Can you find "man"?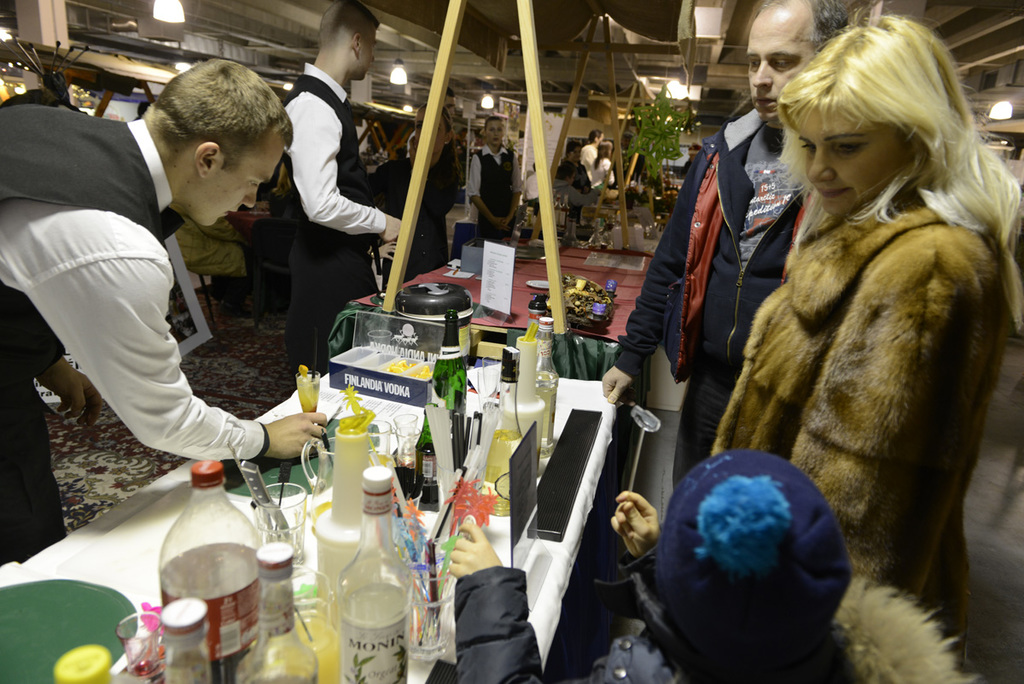
Yes, bounding box: locate(274, 0, 421, 381).
